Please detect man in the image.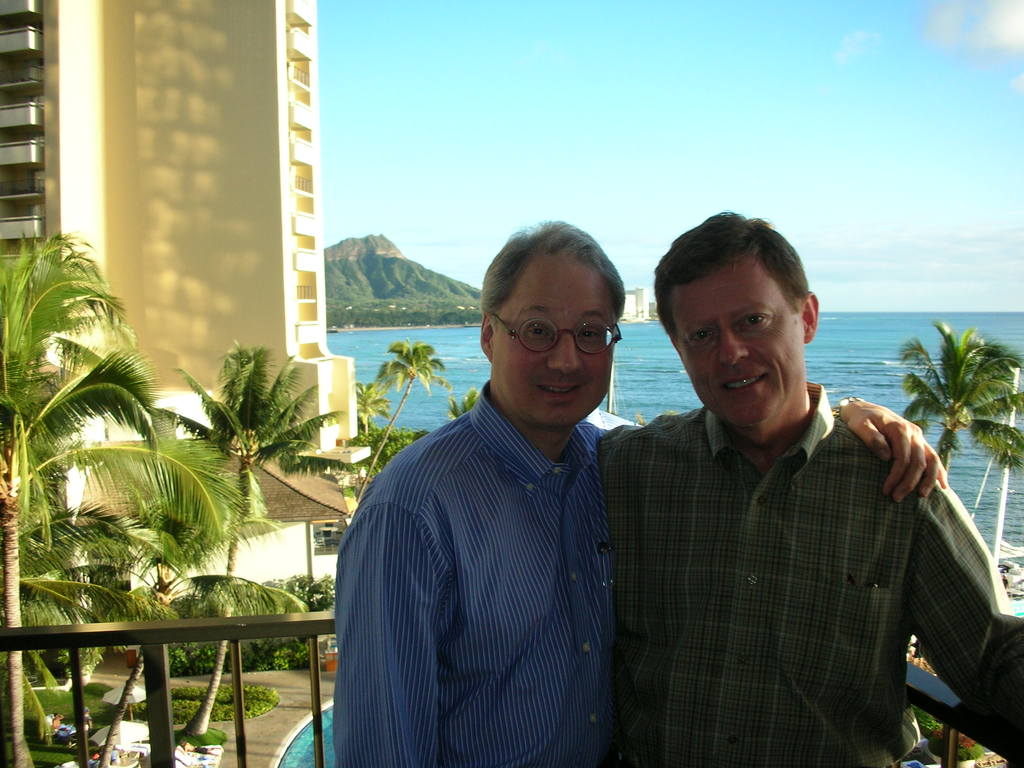
<bbox>49, 712, 70, 733</bbox>.
